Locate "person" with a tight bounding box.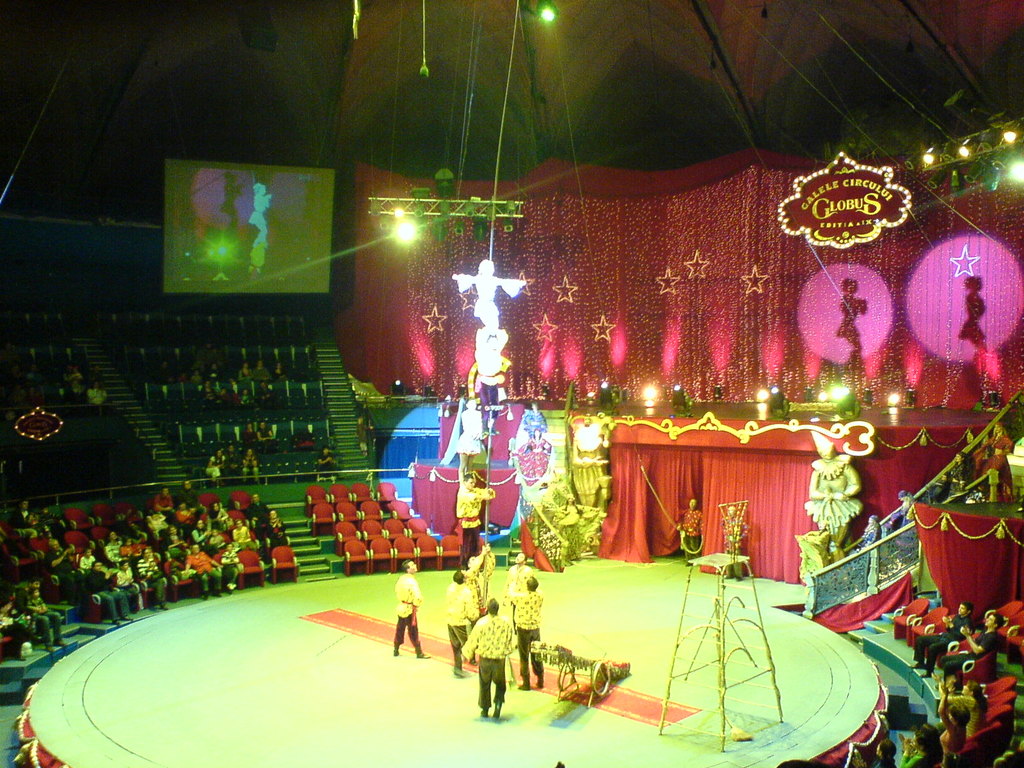
locate(935, 611, 1003, 679).
